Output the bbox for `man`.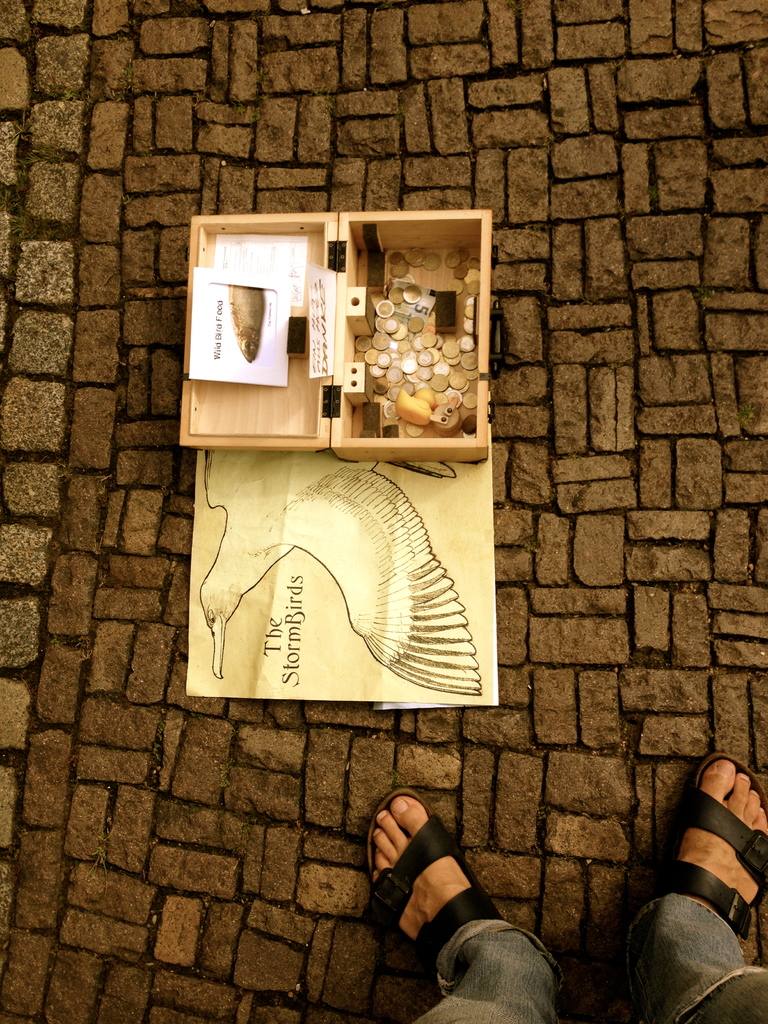
detection(364, 763, 767, 1023).
